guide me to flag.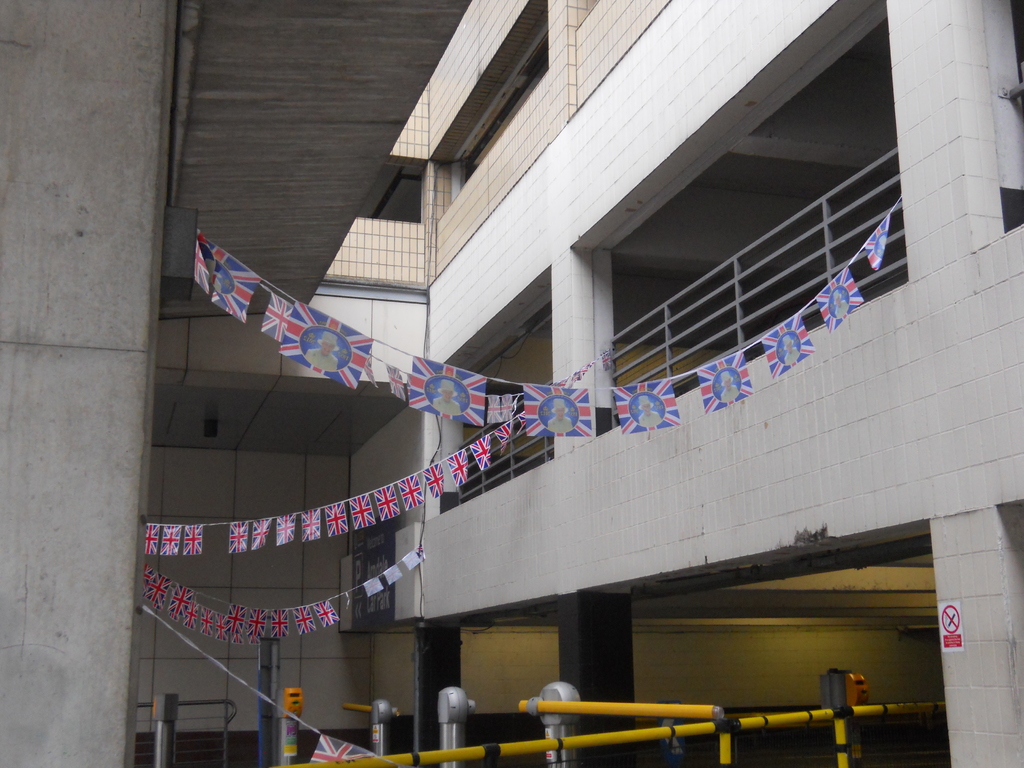
Guidance: bbox=[408, 352, 492, 426].
